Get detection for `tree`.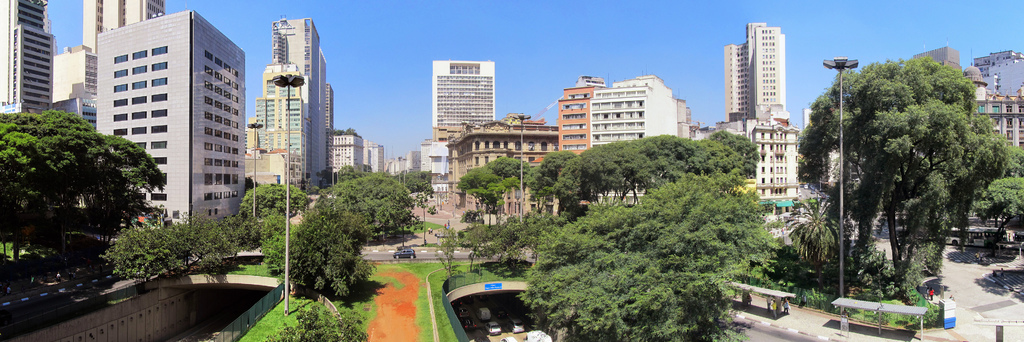
Detection: bbox=(982, 147, 1023, 177).
